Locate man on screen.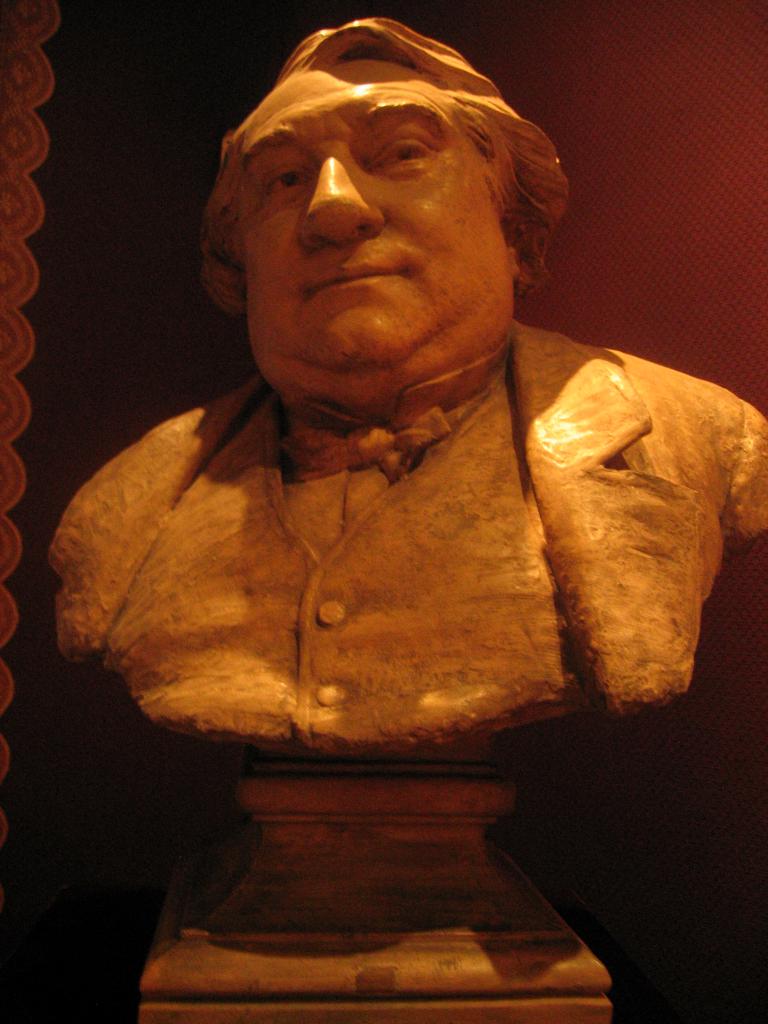
On screen at [x1=27, y1=29, x2=767, y2=818].
